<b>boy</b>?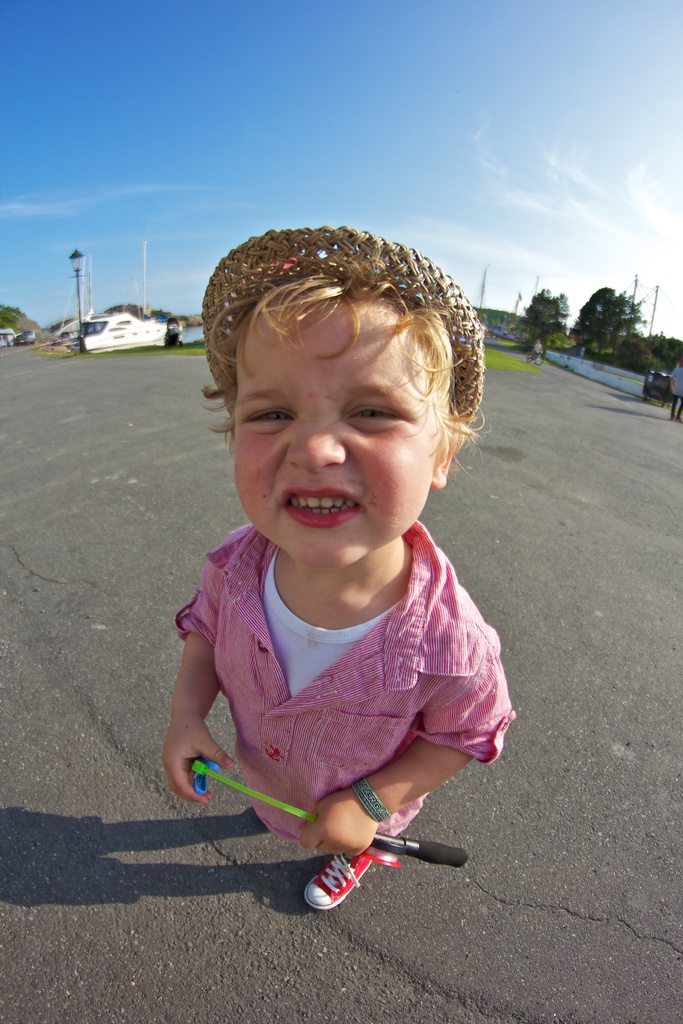
detection(170, 220, 518, 943)
